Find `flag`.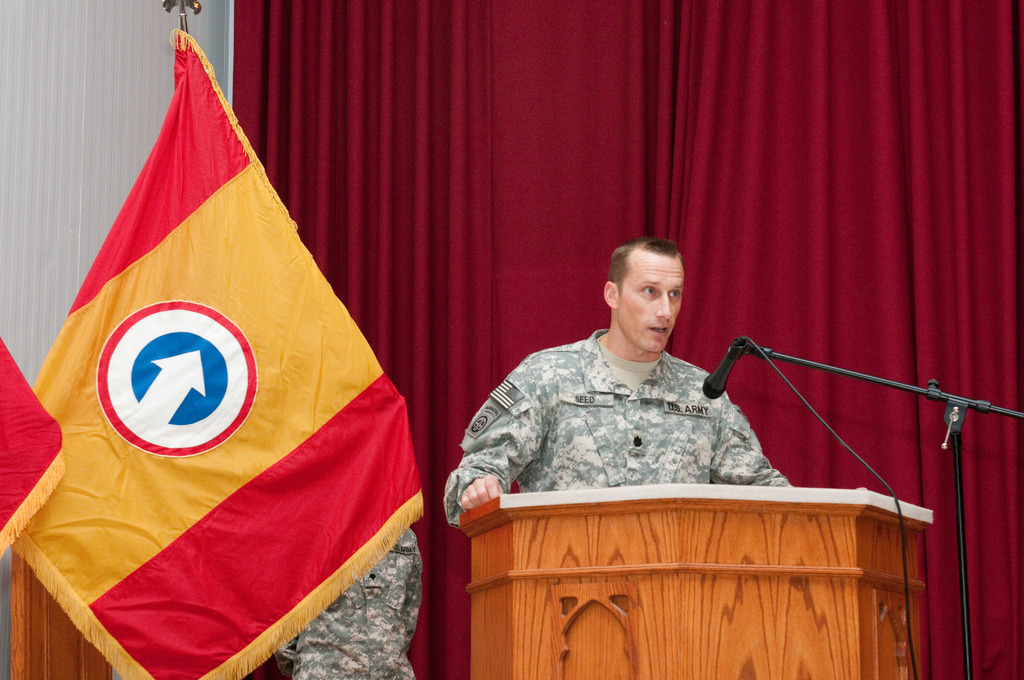
BBox(0, 337, 68, 558).
